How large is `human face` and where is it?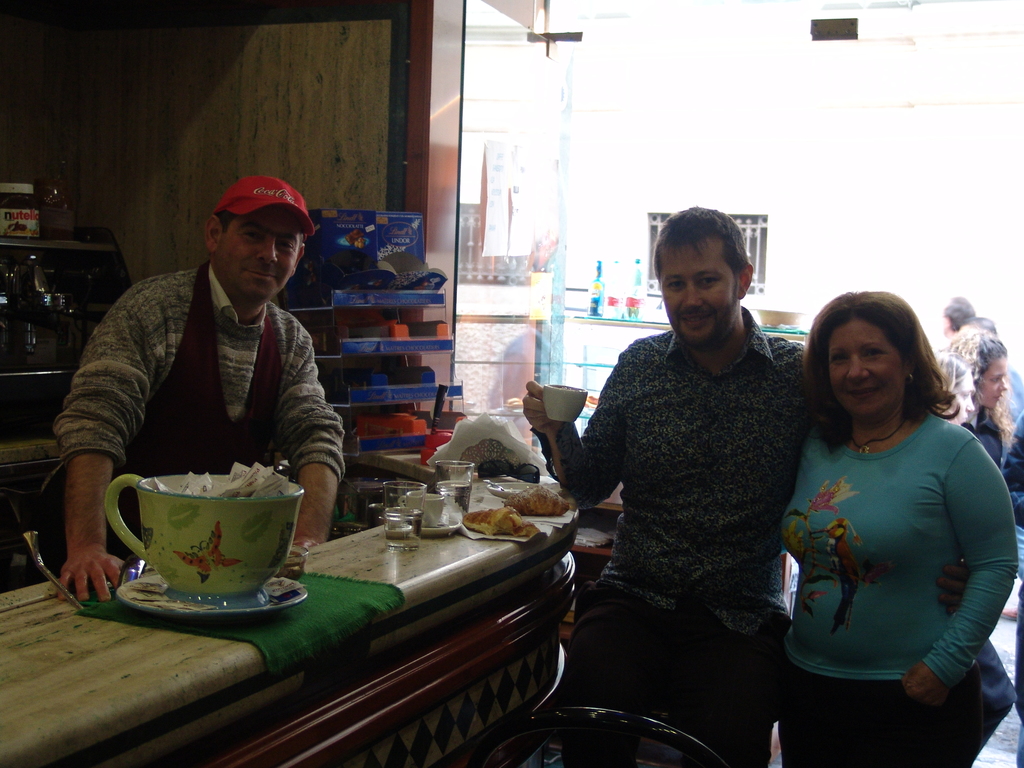
Bounding box: box(657, 241, 732, 346).
